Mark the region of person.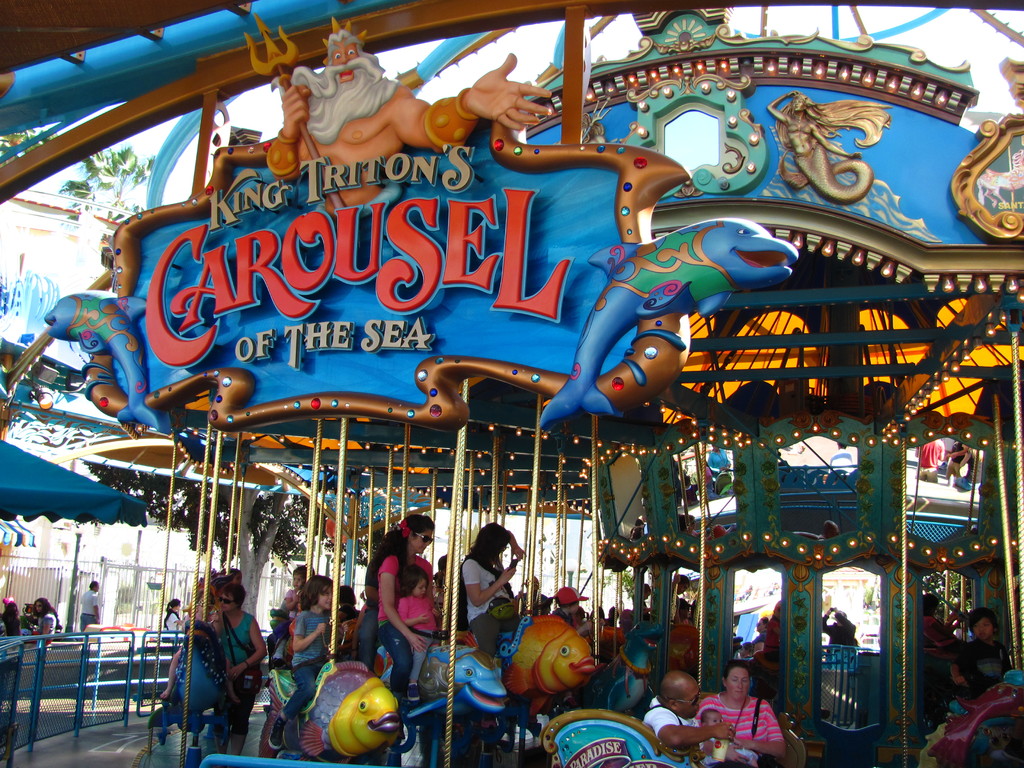
Region: box(684, 660, 784, 762).
